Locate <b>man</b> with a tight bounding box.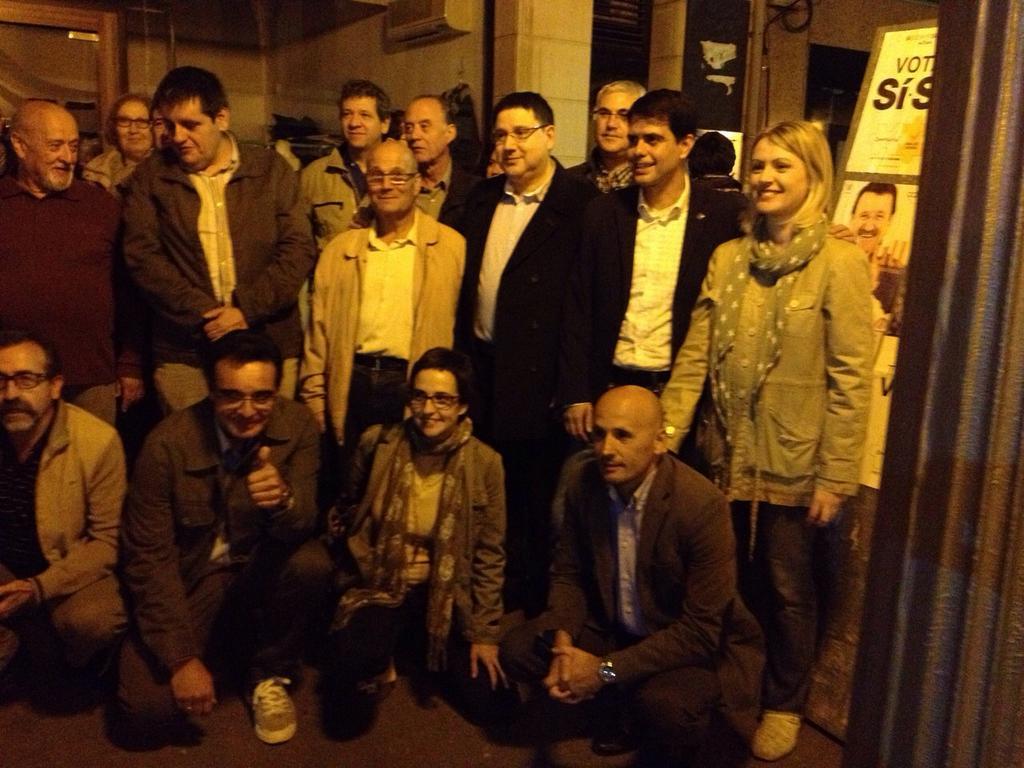
<bbox>436, 87, 606, 608</bbox>.
